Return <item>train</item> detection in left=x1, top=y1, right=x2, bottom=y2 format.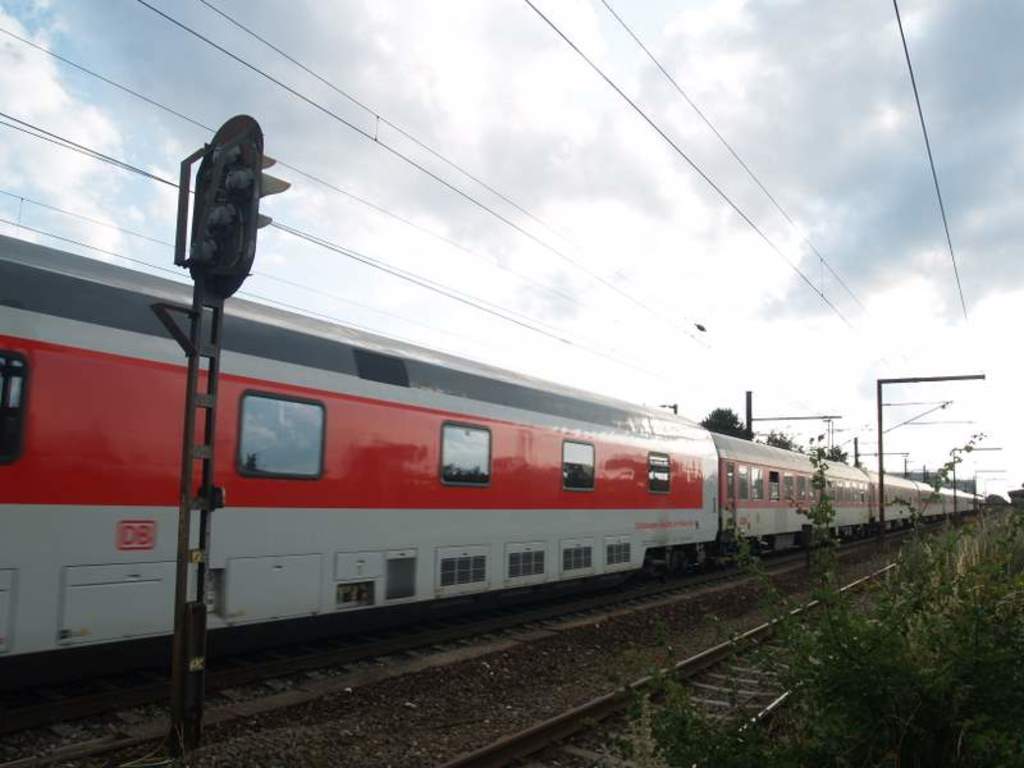
left=0, top=236, right=983, bottom=690.
